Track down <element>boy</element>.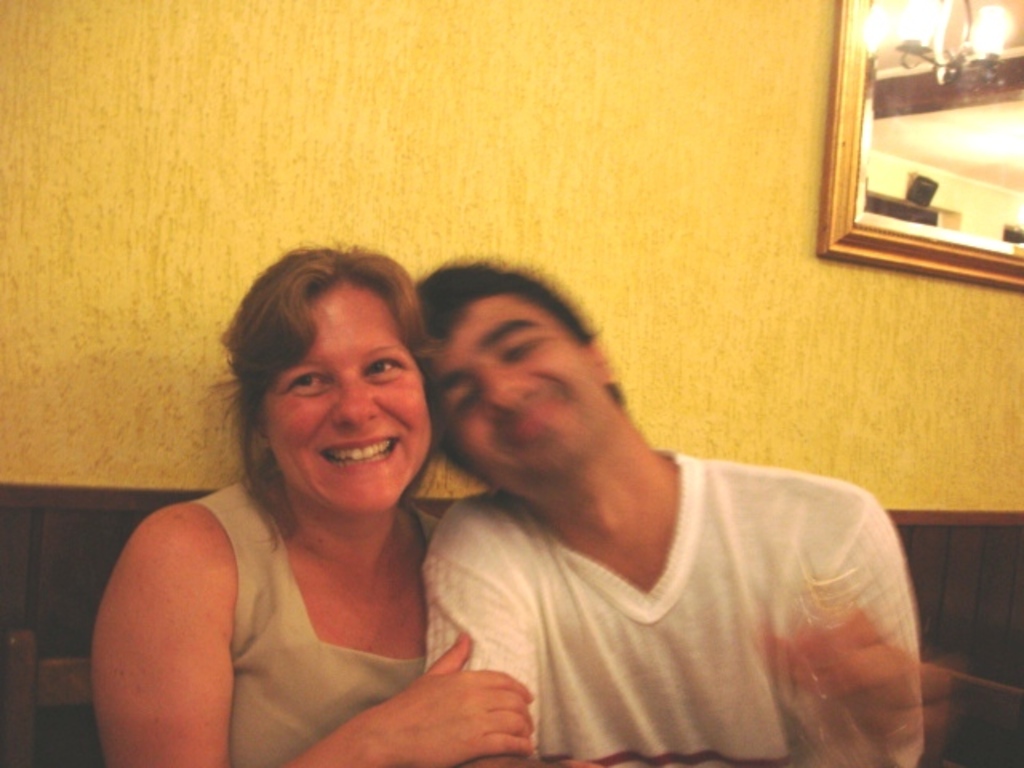
Tracked to 405/250/950/766.
